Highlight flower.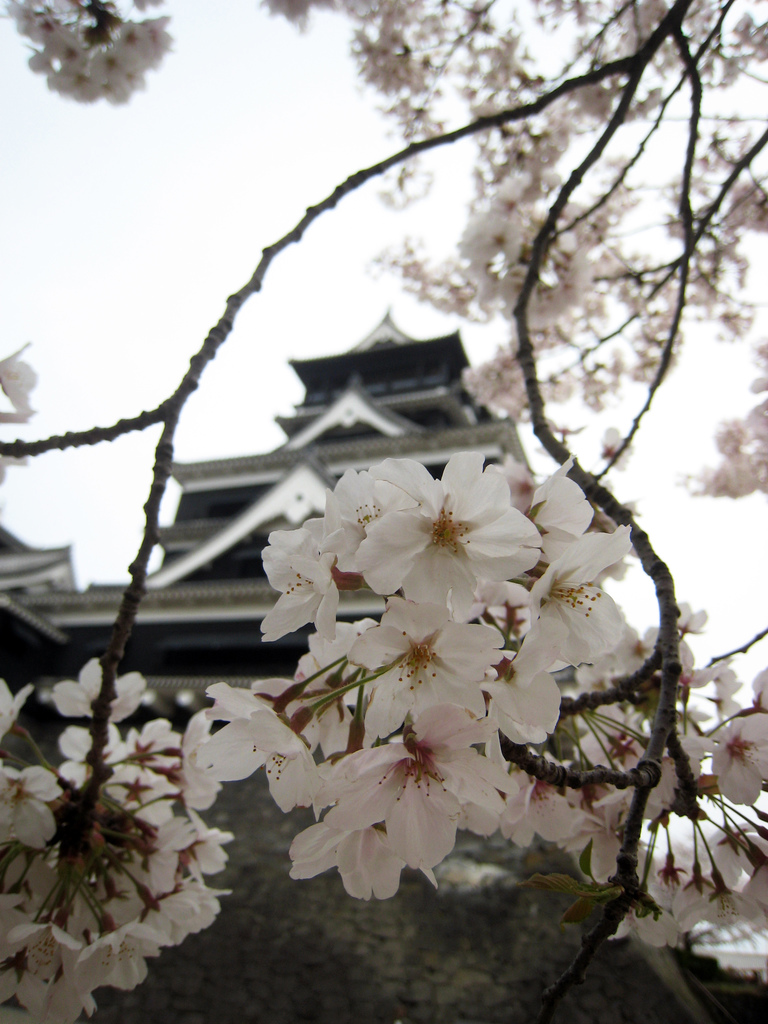
Highlighted region: box=[591, 420, 644, 481].
